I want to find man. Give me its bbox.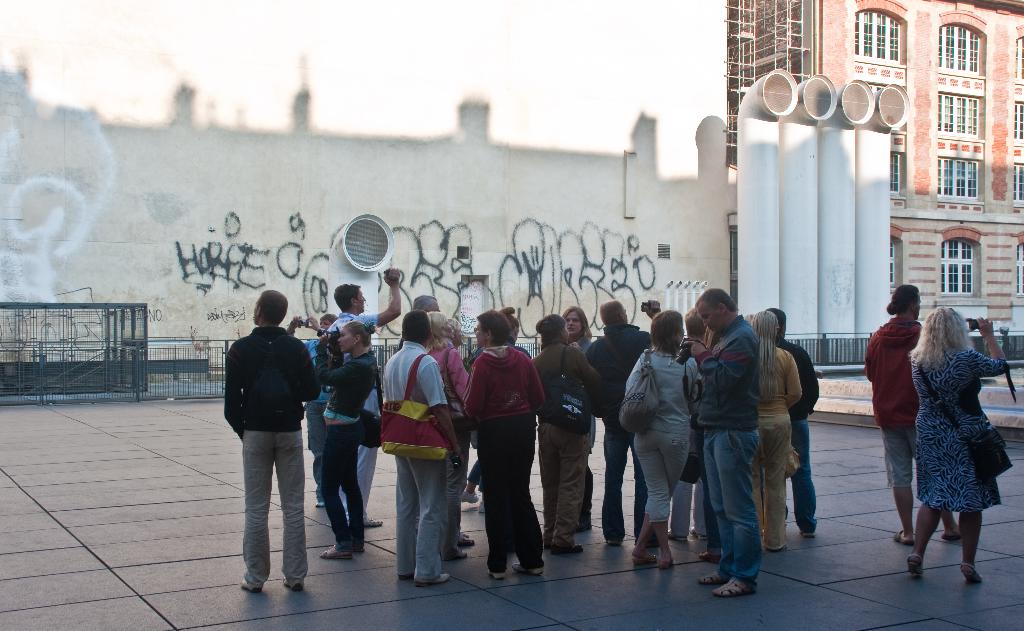
224 291 324 594.
